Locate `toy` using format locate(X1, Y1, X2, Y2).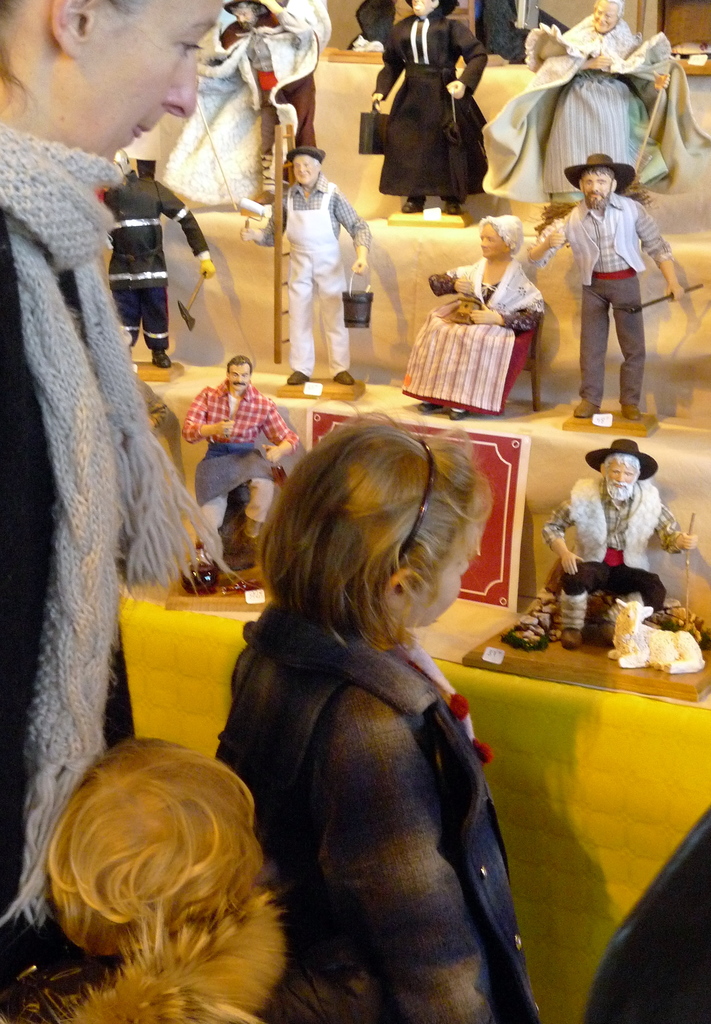
locate(498, 430, 694, 657).
